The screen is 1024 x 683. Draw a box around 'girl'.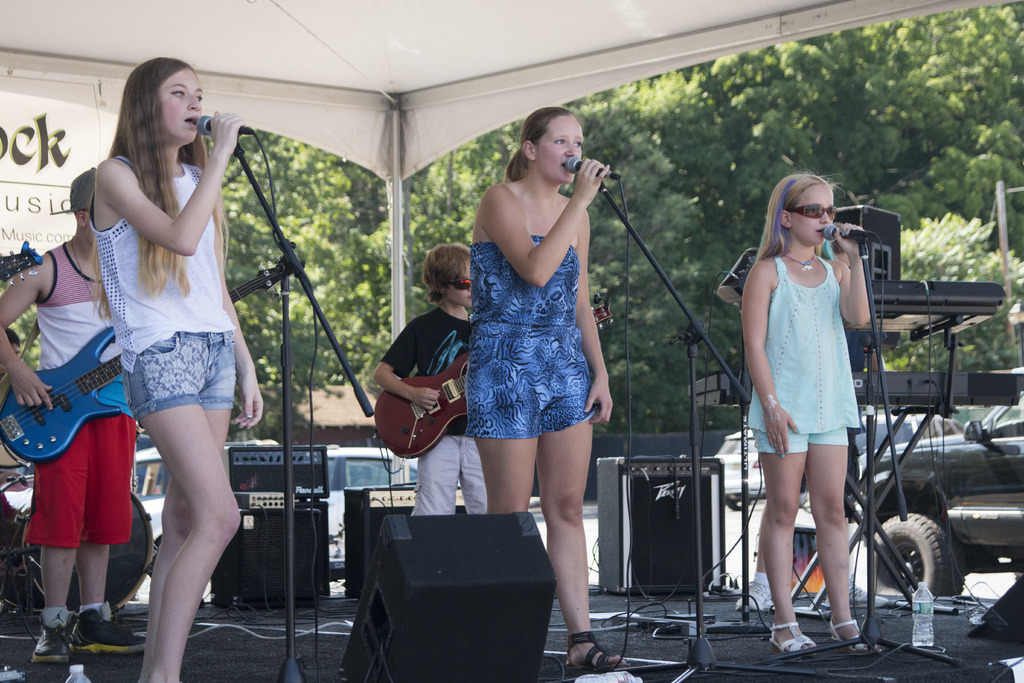
l=740, t=167, r=874, b=655.
